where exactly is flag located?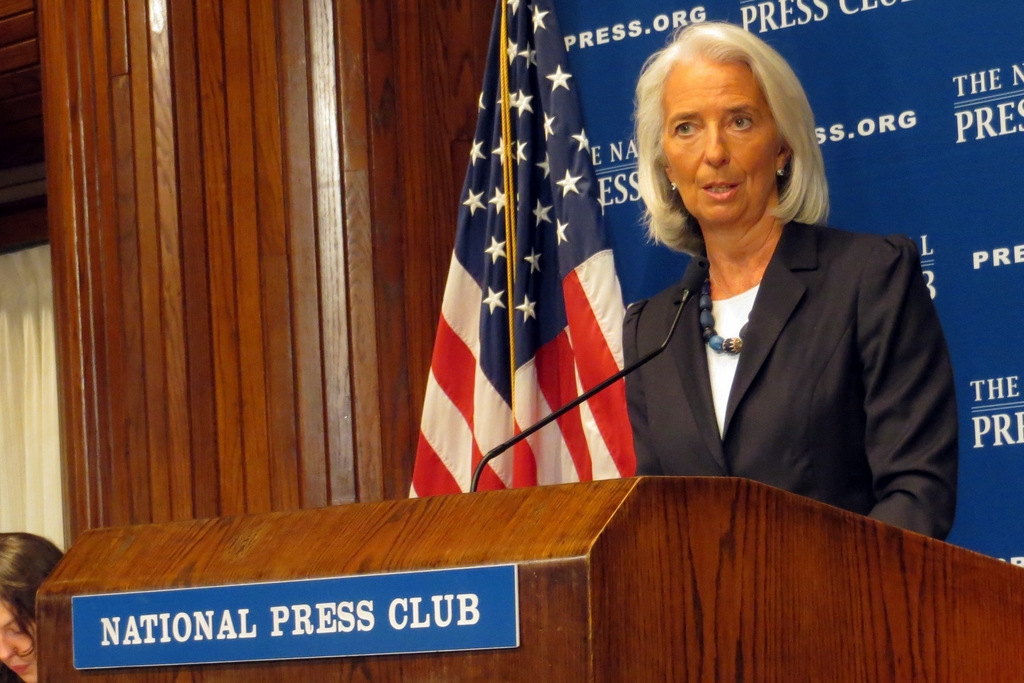
Its bounding box is 397/6/633/532.
